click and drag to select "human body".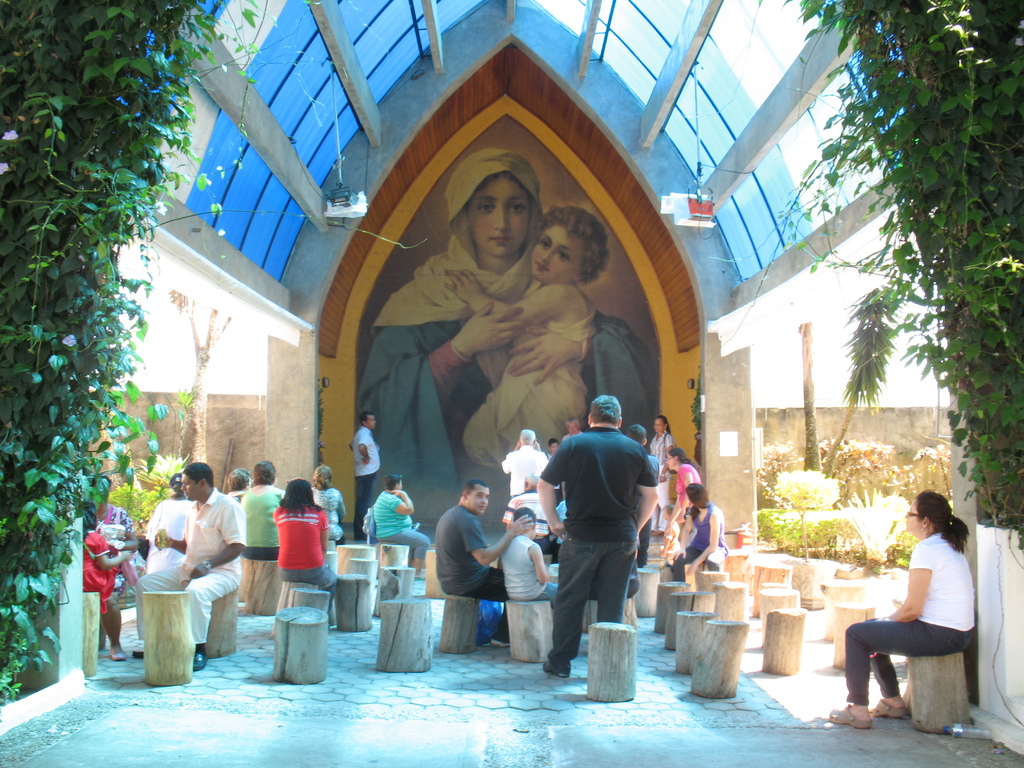
Selection: <region>360, 152, 649, 533</region>.
